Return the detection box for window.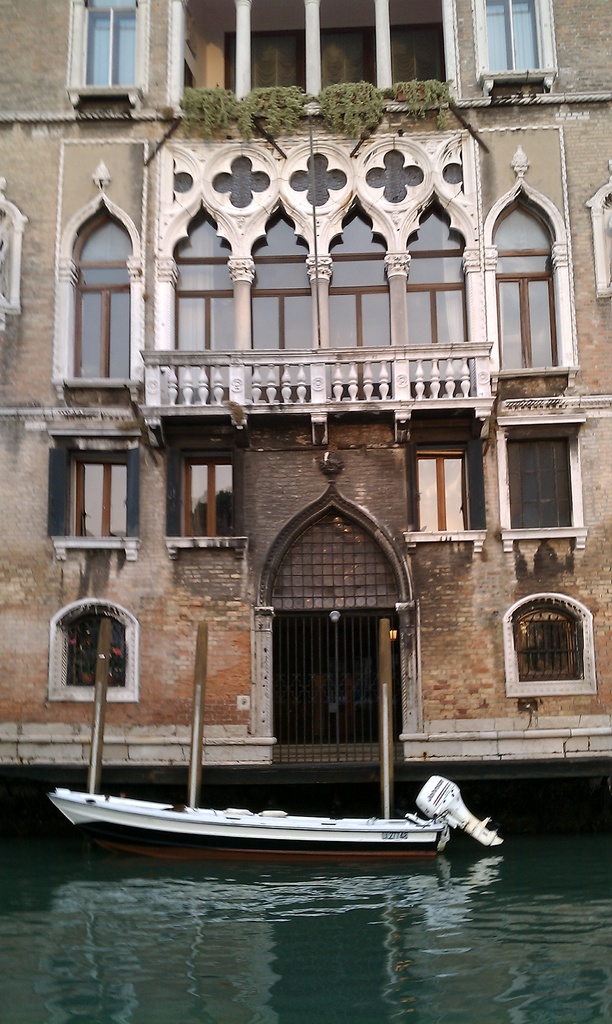
<bbox>505, 604, 577, 679</bbox>.
